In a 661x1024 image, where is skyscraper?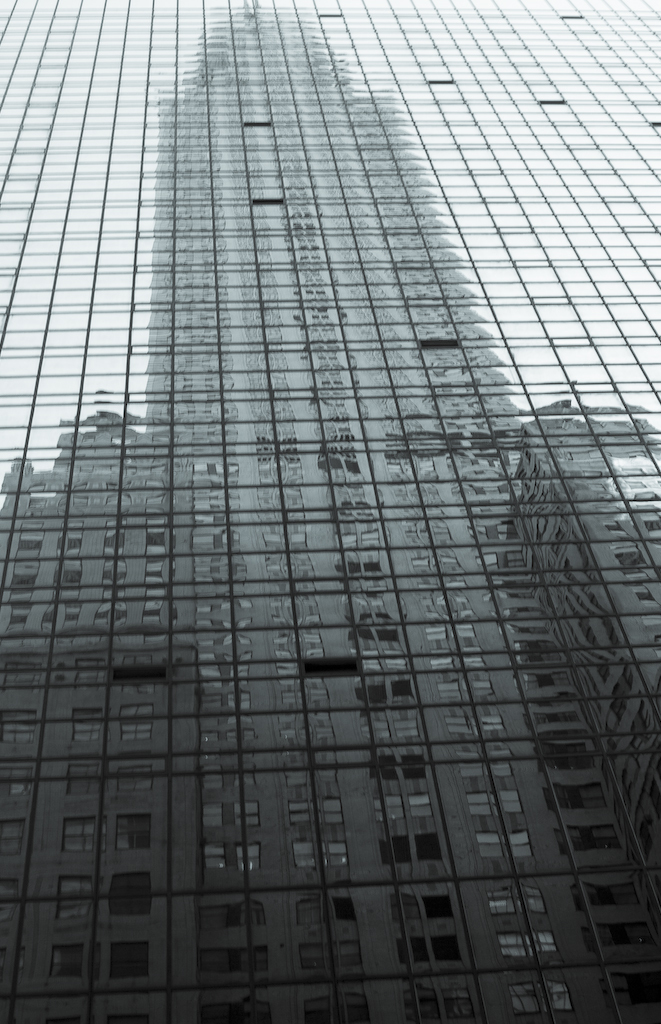
{"left": 0, "top": 0, "right": 659, "bottom": 1020}.
